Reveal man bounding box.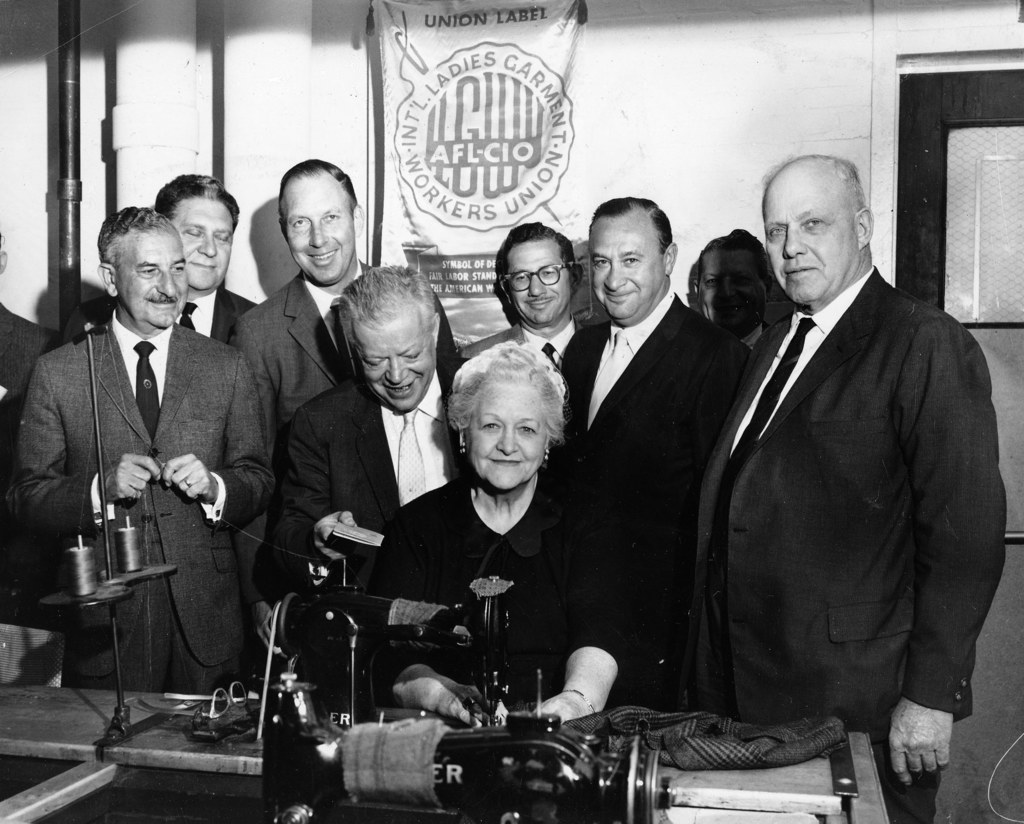
Revealed: 54, 170, 264, 343.
